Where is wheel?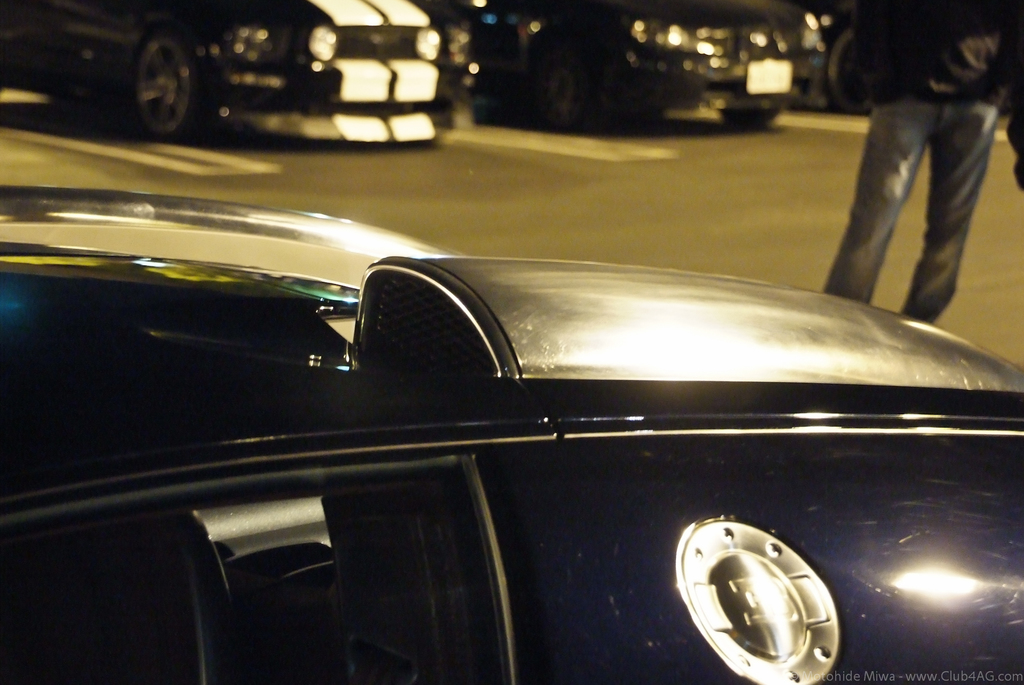
(541,38,591,131).
